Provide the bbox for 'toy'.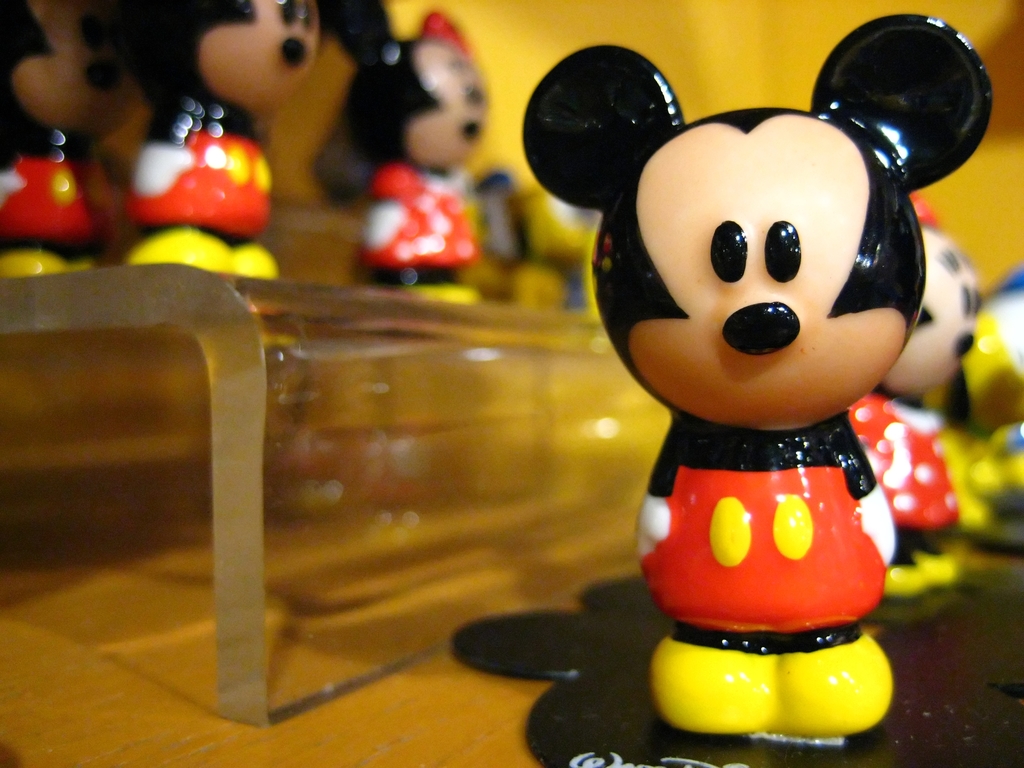
{"left": 960, "top": 262, "right": 1023, "bottom": 550}.
